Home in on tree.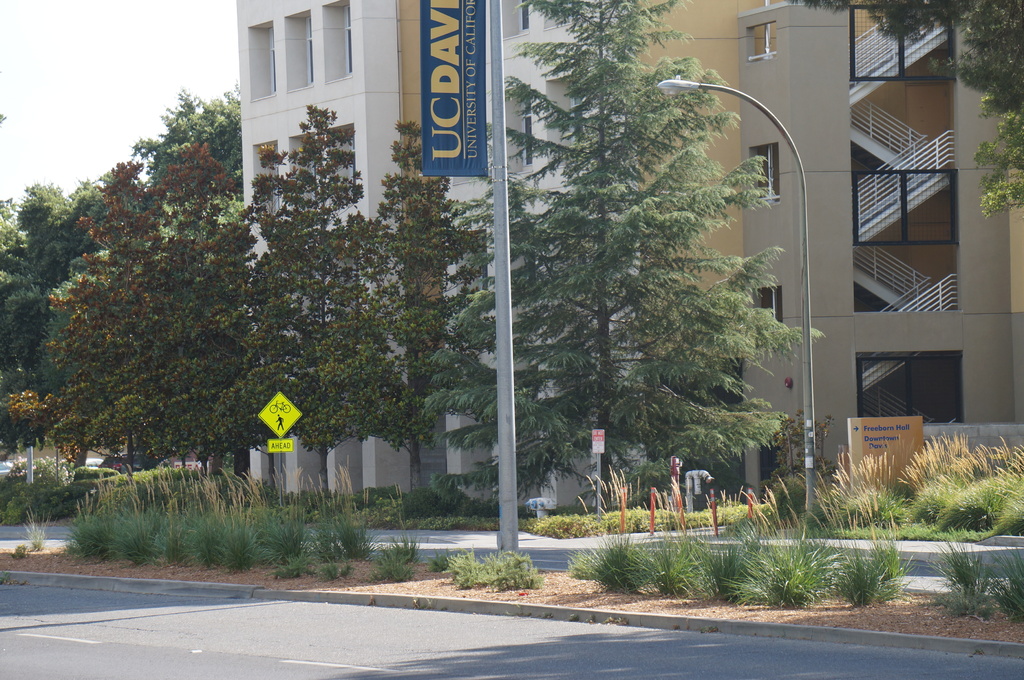
Homed in at pyautogui.locateOnScreen(794, 0, 1023, 220).
